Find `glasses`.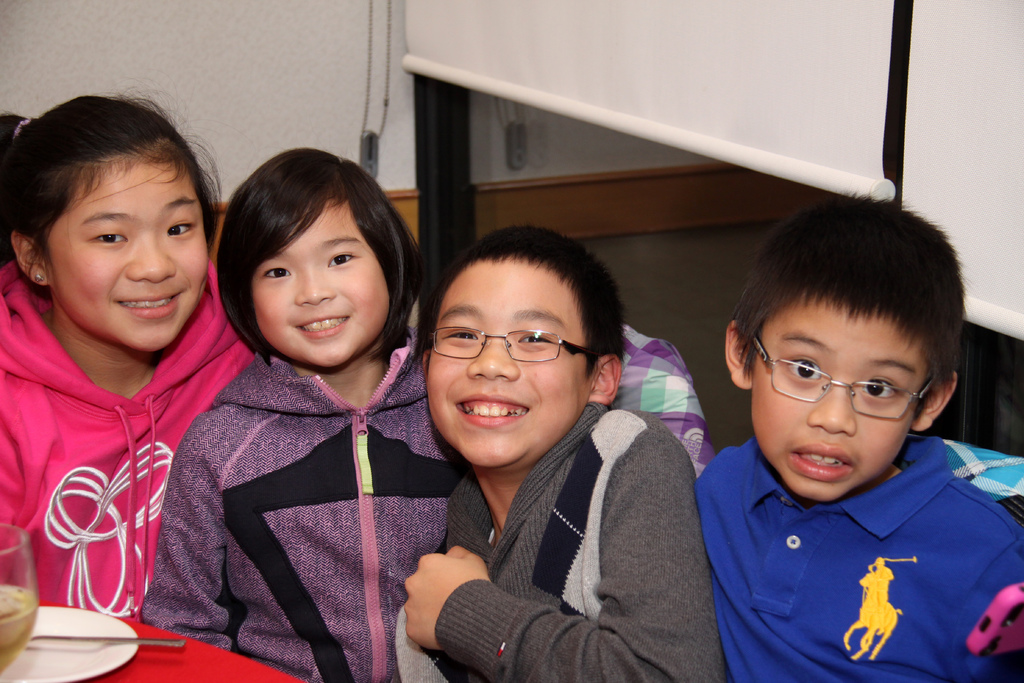
pyautogui.locateOnScreen(428, 326, 593, 366).
